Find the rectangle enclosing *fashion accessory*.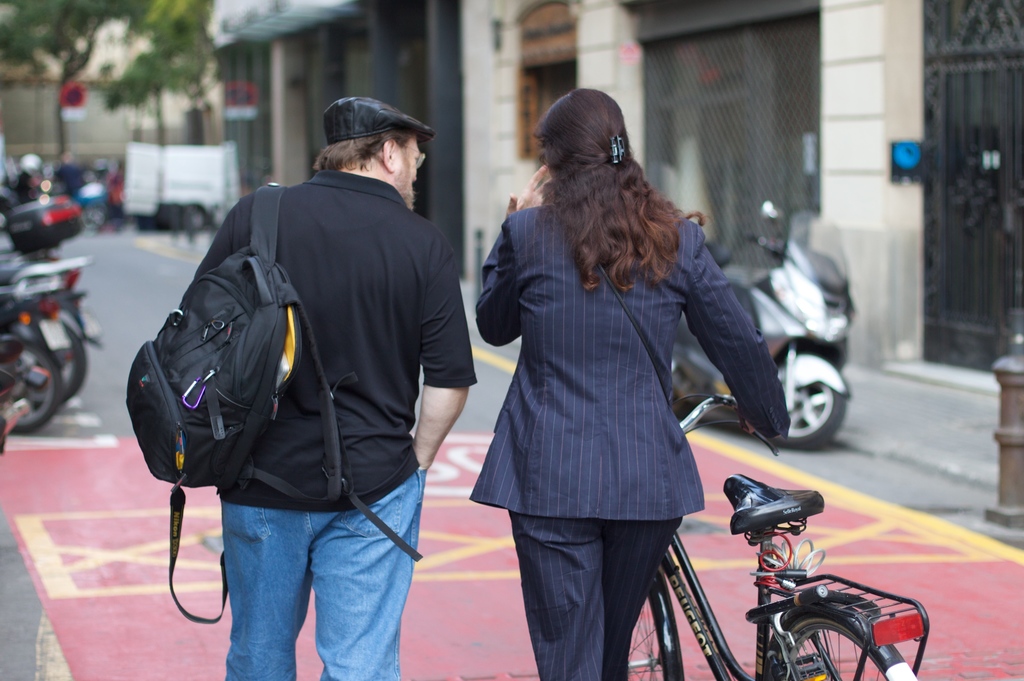
(610,132,627,166).
